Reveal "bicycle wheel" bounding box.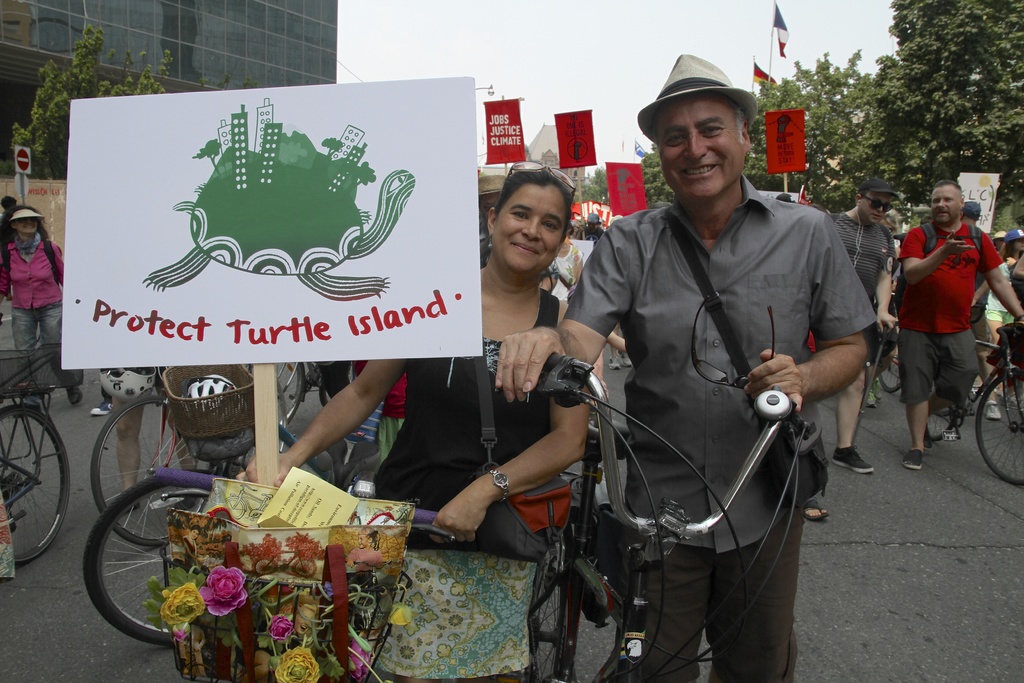
Revealed: 272 363 305 428.
